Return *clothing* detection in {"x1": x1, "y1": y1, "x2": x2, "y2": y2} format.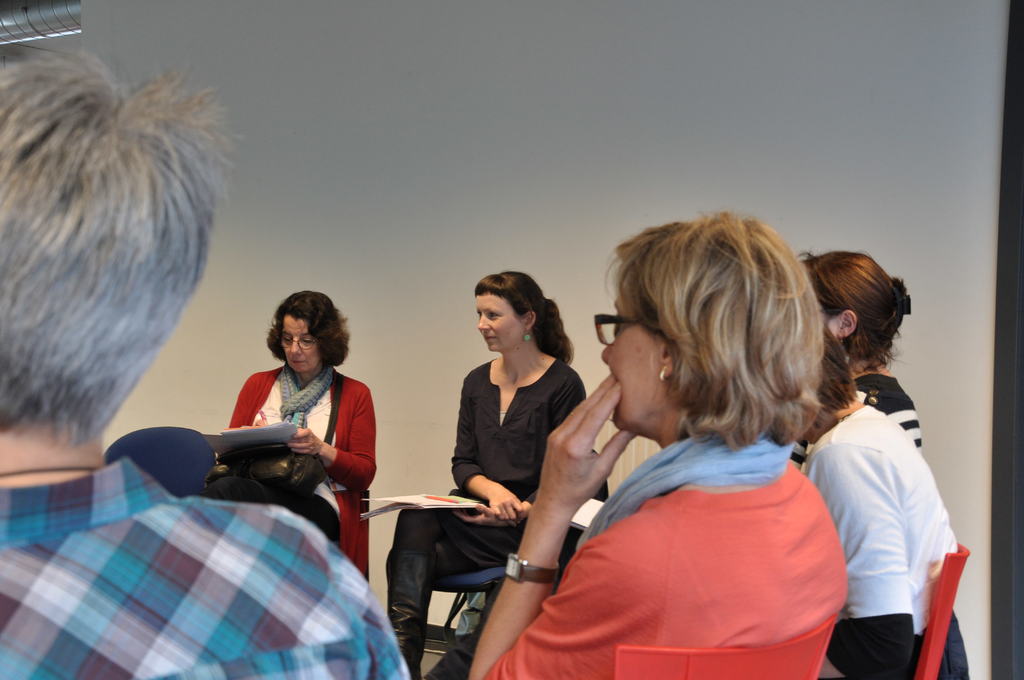
{"x1": 211, "y1": 362, "x2": 378, "y2": 580}.
